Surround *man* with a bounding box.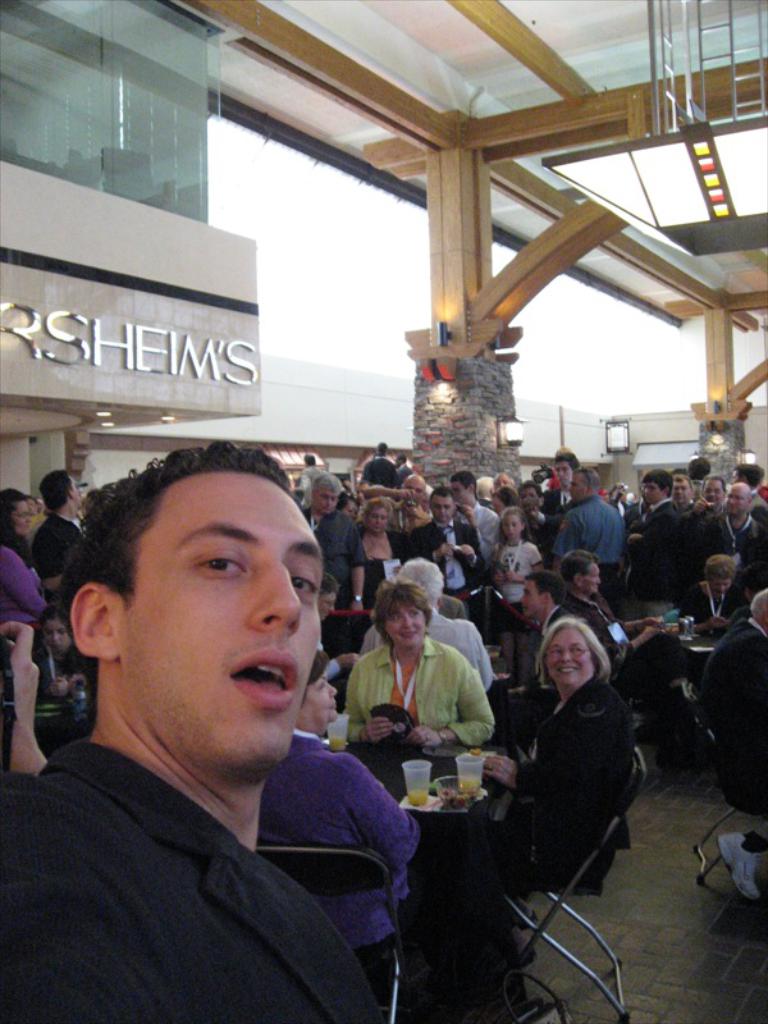
393/490/476/609.
